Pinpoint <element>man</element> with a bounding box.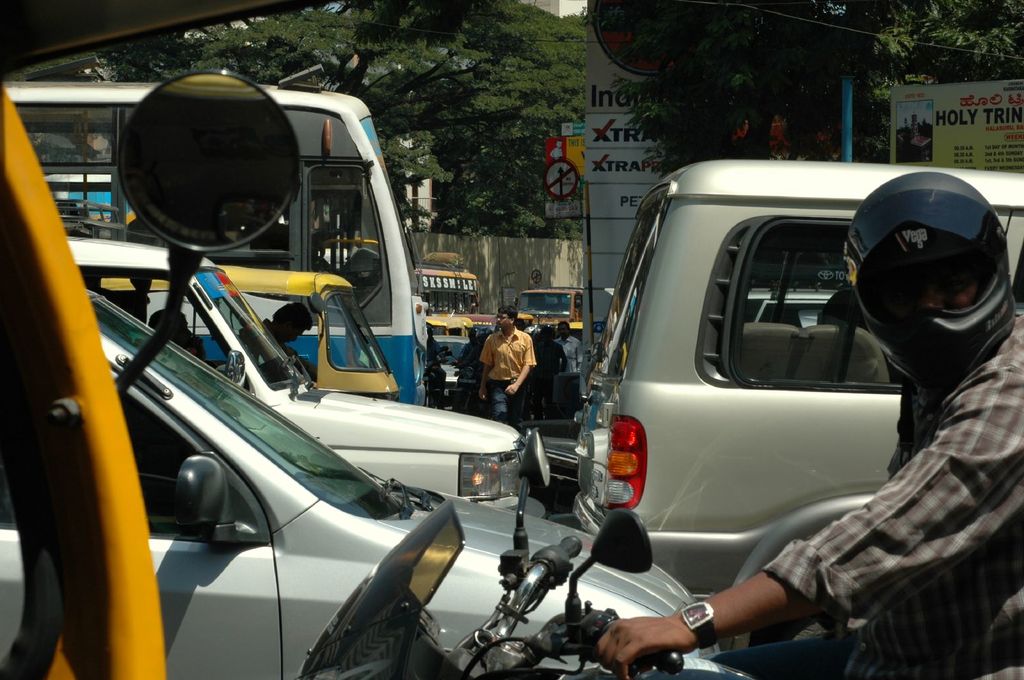
BBox(246, 303, 318, 382).
